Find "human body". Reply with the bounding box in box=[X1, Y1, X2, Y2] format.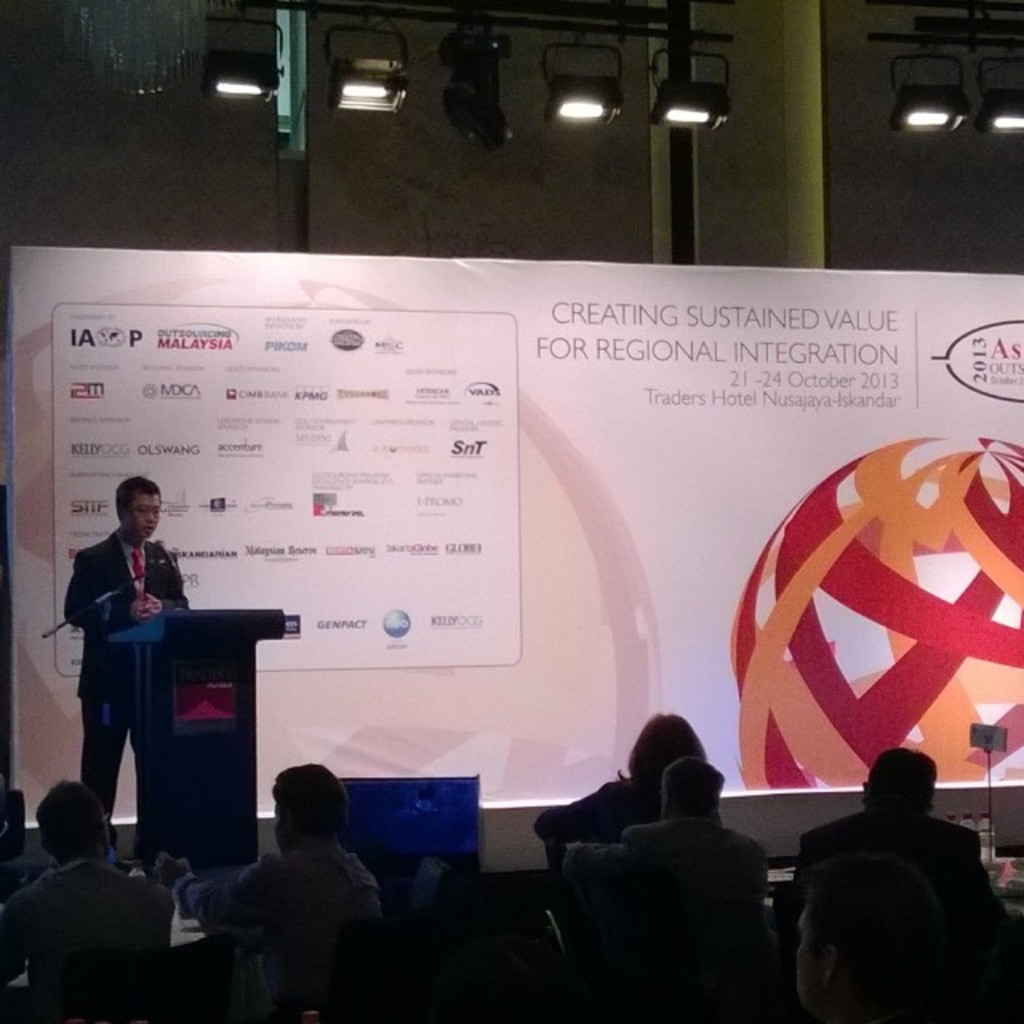
box=[538, 710, 704, 859].
